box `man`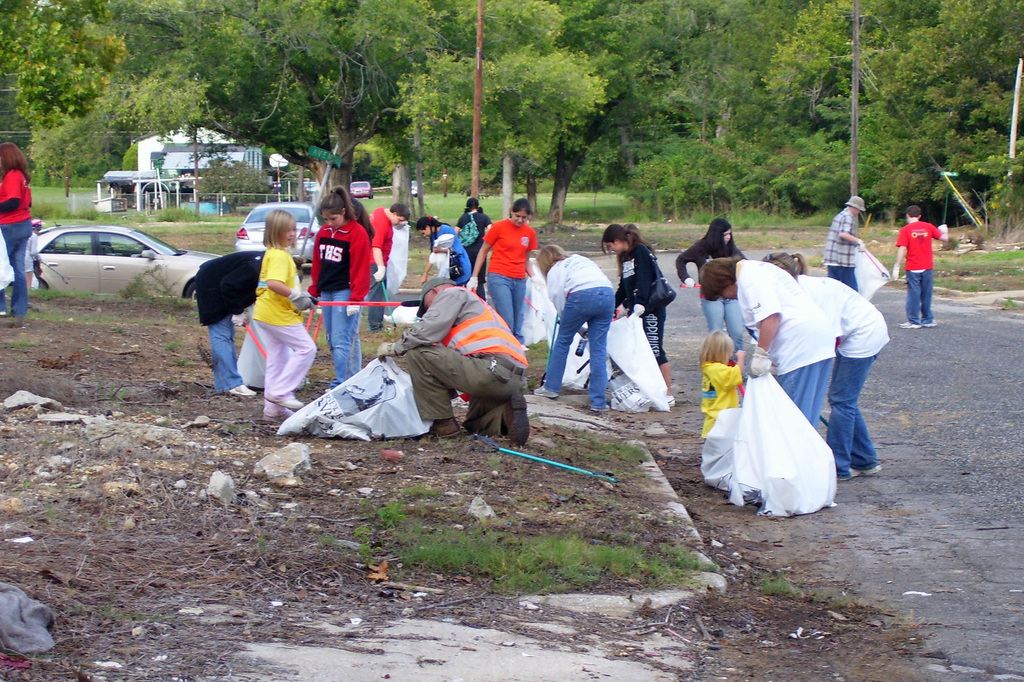
(left=376, top=275, right=531, bottom=443)
